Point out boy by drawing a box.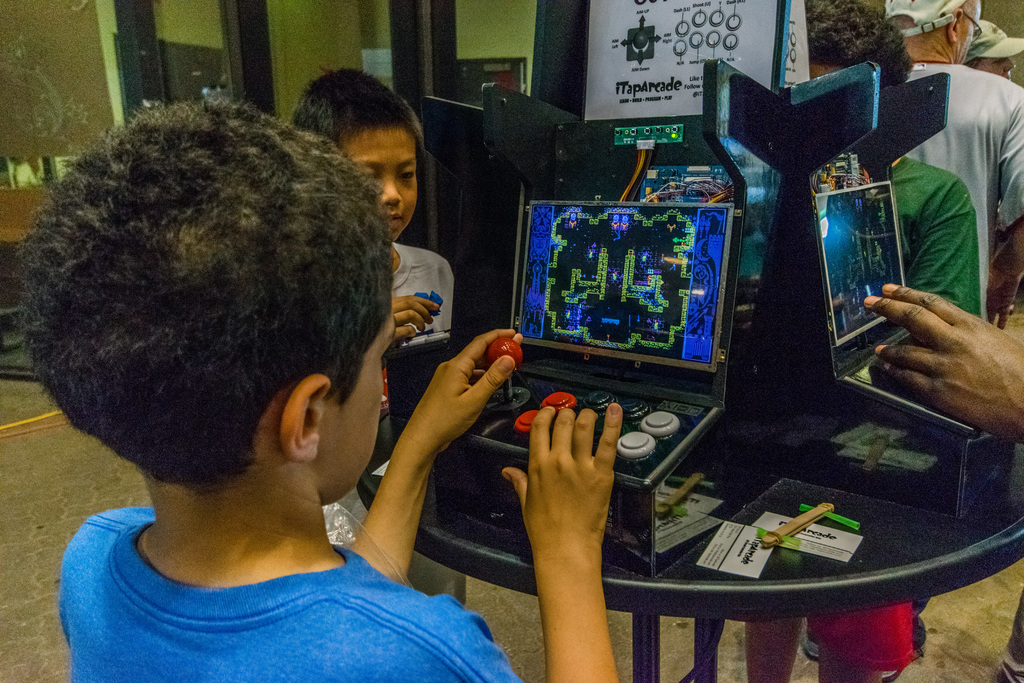
13,95,624,682.
